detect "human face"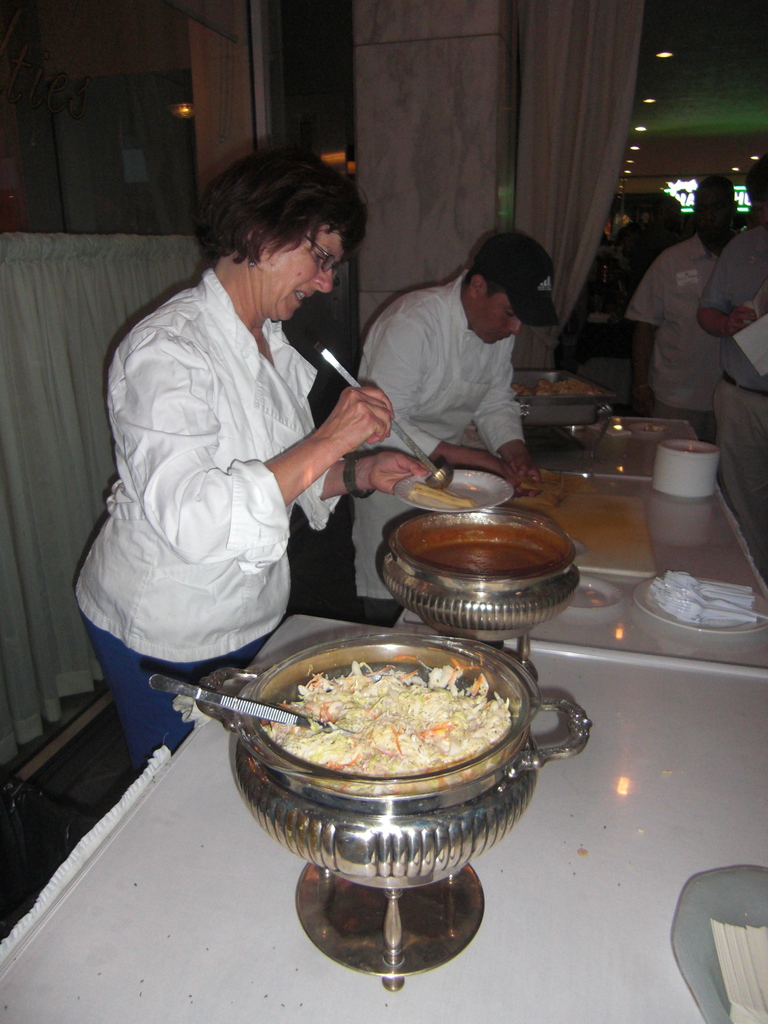
[478,300,524,344]
